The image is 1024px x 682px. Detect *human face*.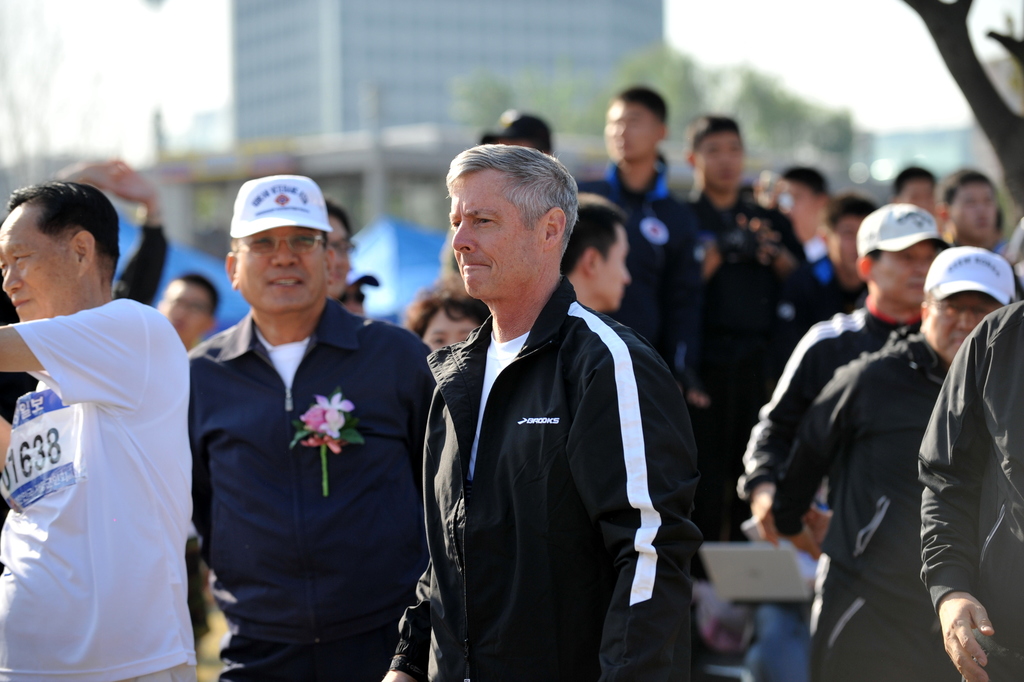
Detection: (x1=831, y1=209, x2=867, y2=277).
